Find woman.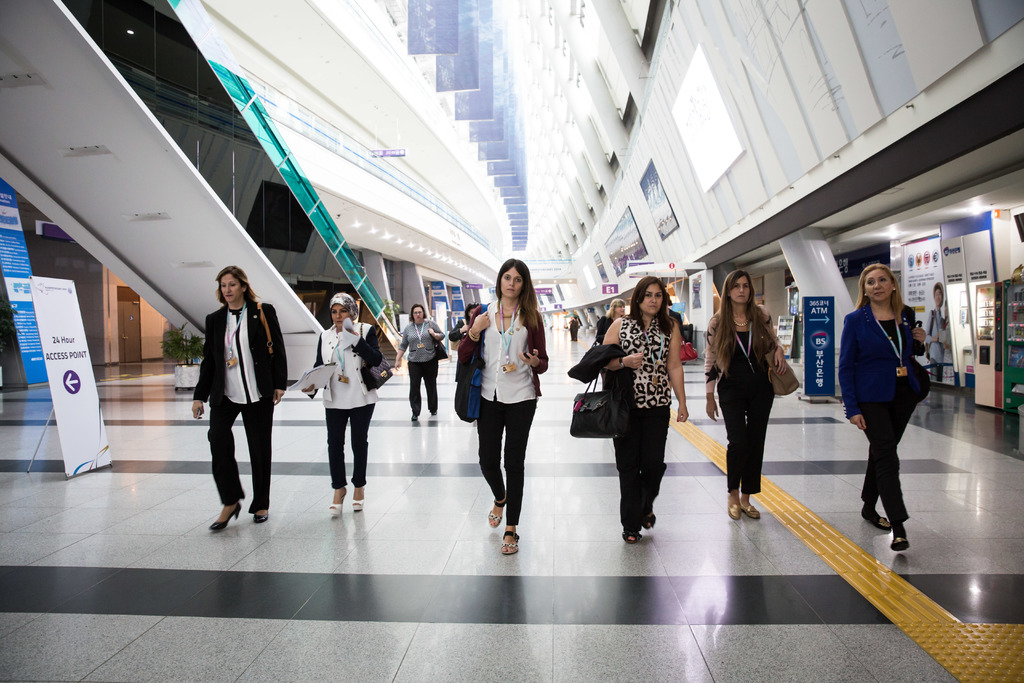
188:267:289:534.
